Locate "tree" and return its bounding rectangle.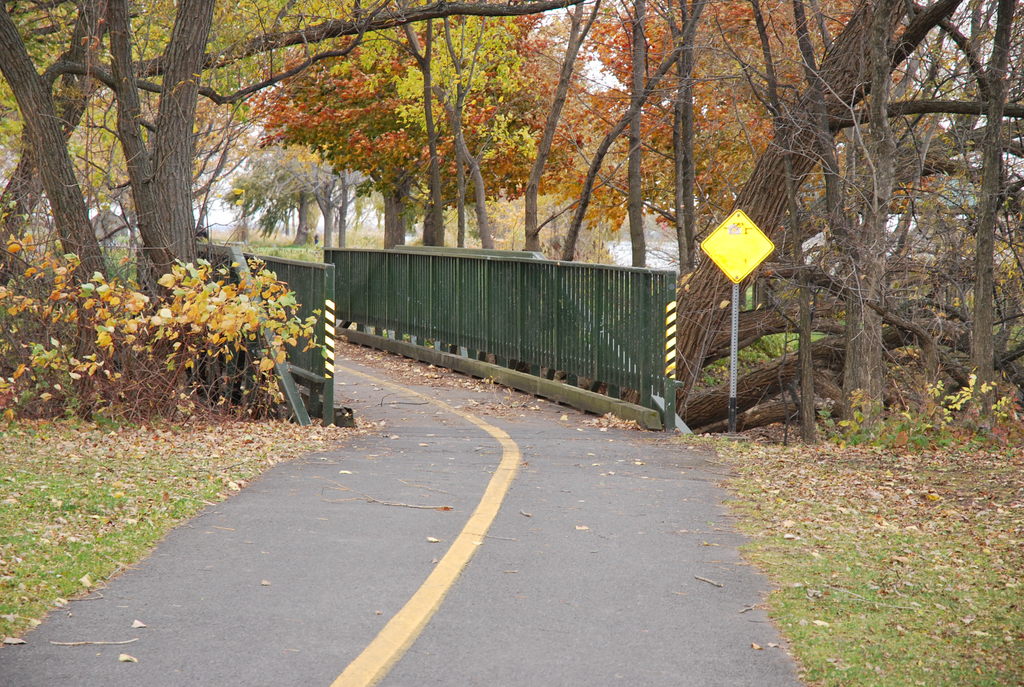
0/0/1023/443.
